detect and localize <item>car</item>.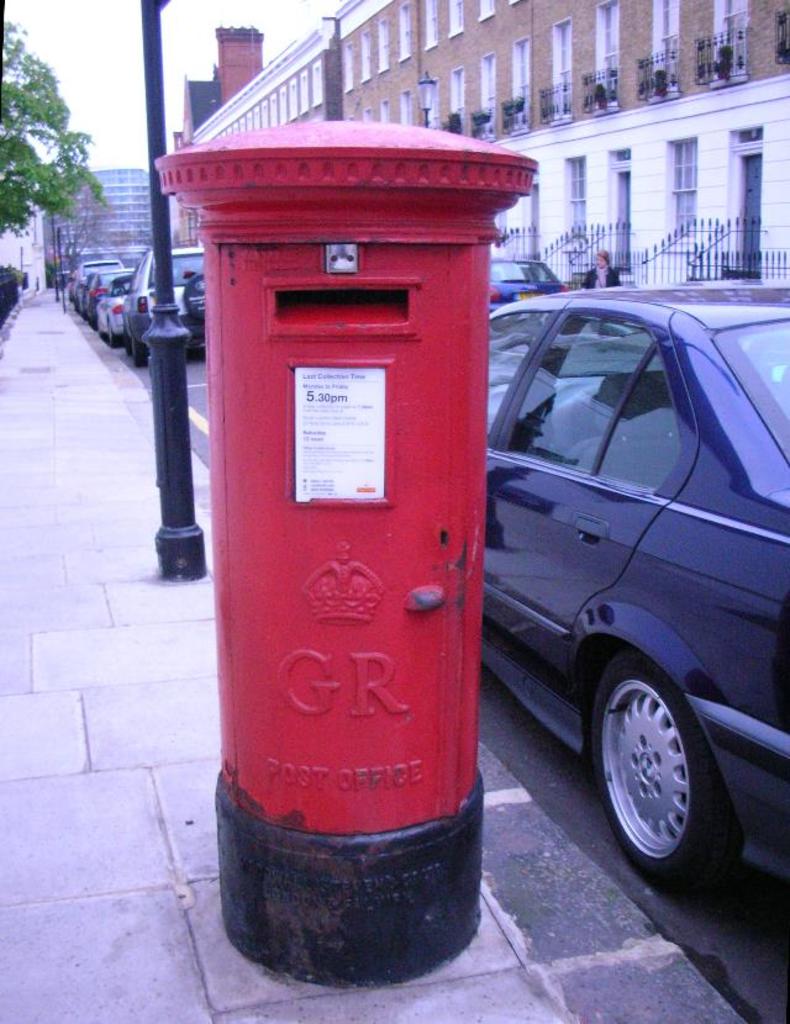
Localized at region(478, 253, 569, 315).
